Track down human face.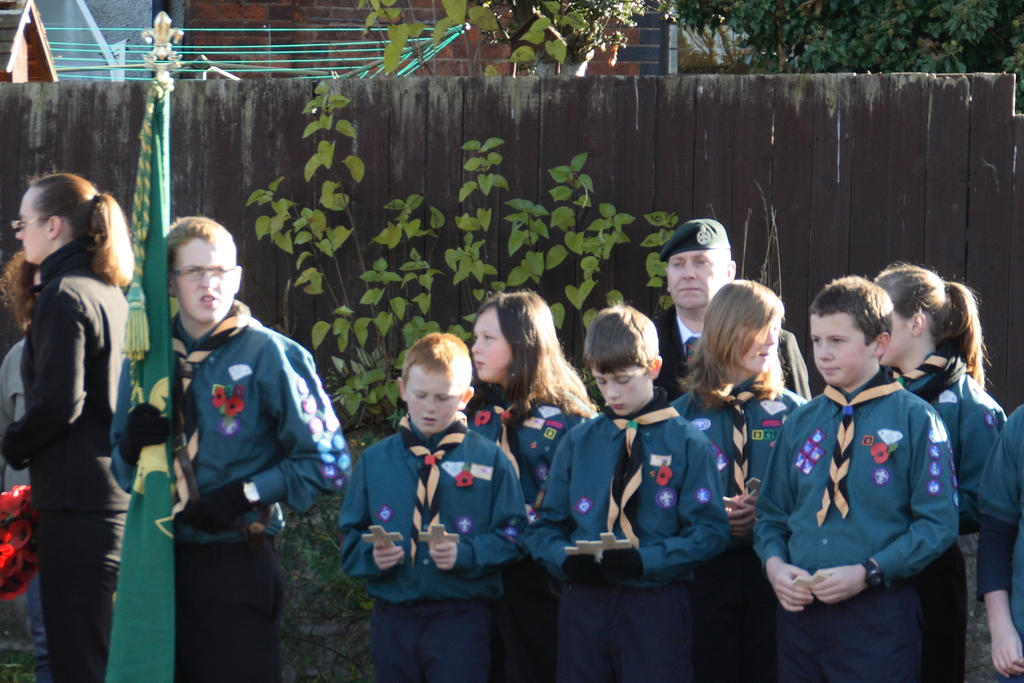
Tracked to bbox(31, 270, 44, 292).
